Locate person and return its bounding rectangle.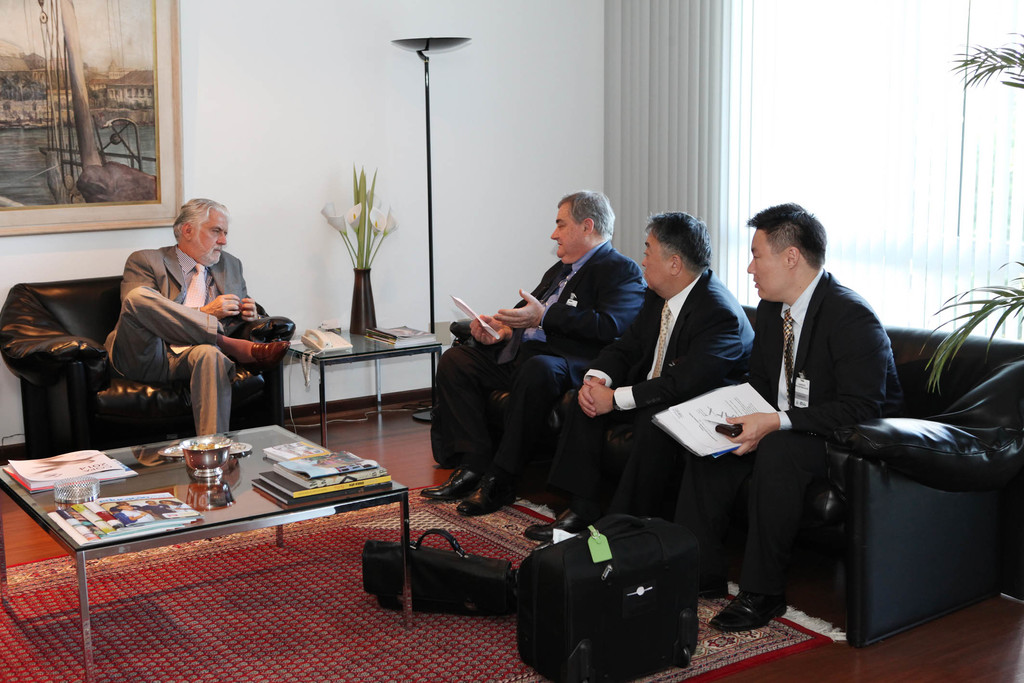
424,186,650,516.
